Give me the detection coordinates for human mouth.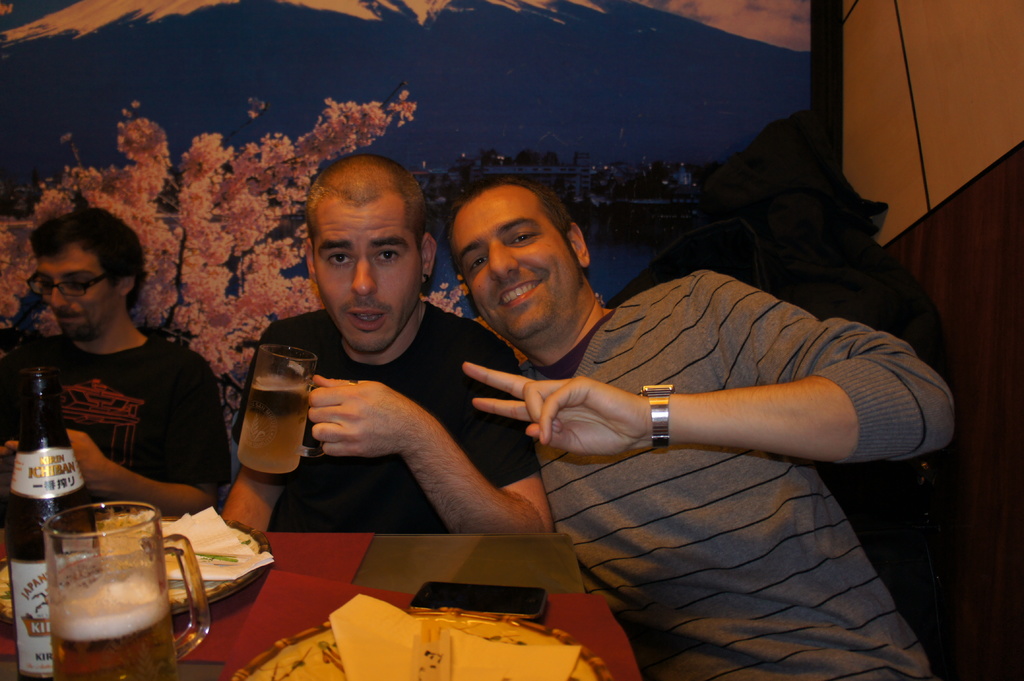
[57, 314, 83, 328].
